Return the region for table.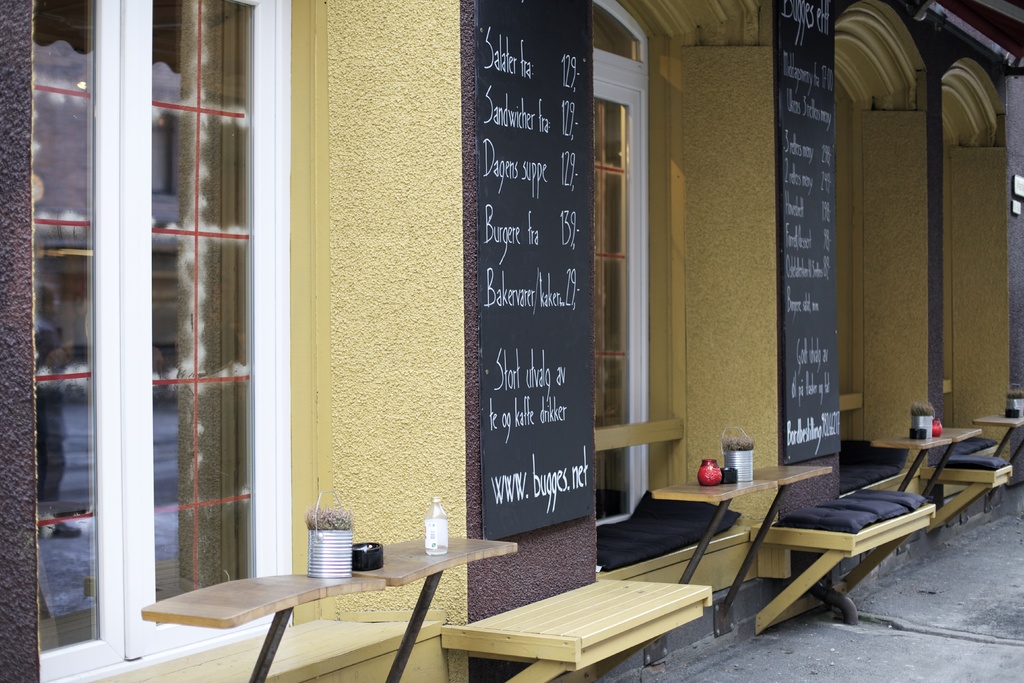
649, 457, 840, 666.
